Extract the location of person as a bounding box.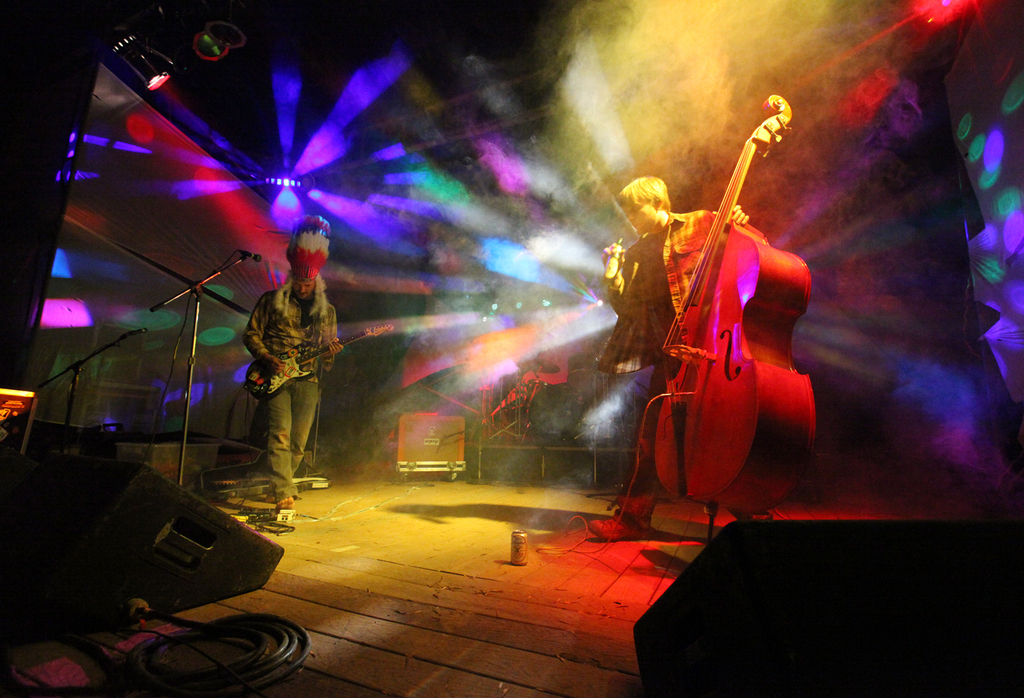
<region>241, 270, 342, 513</region>.
